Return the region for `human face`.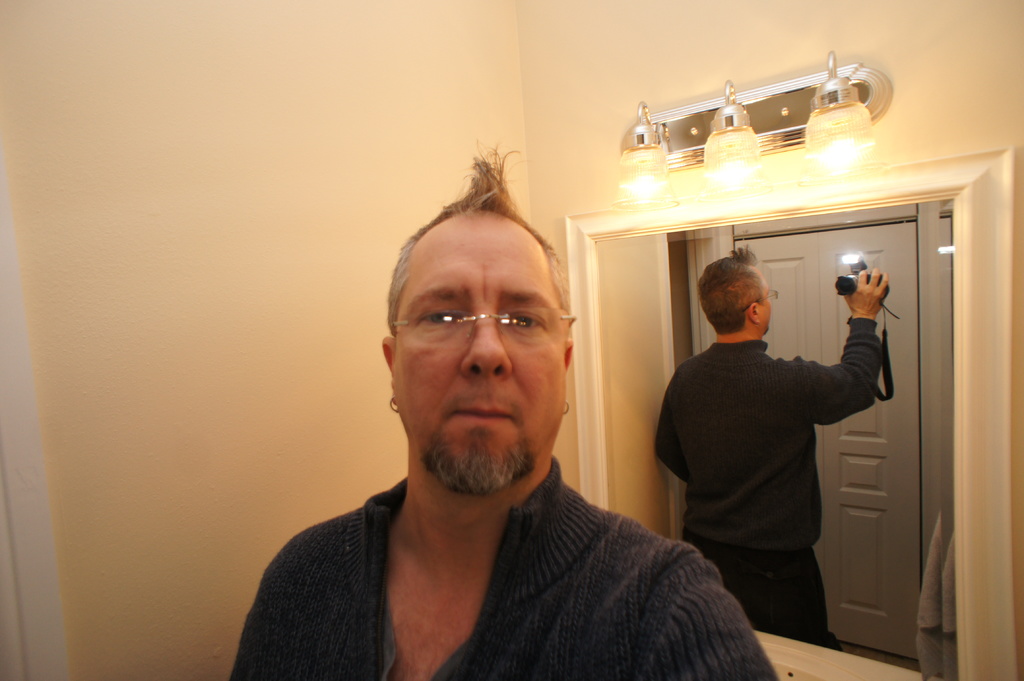
region(760, 272, 776, 330).
